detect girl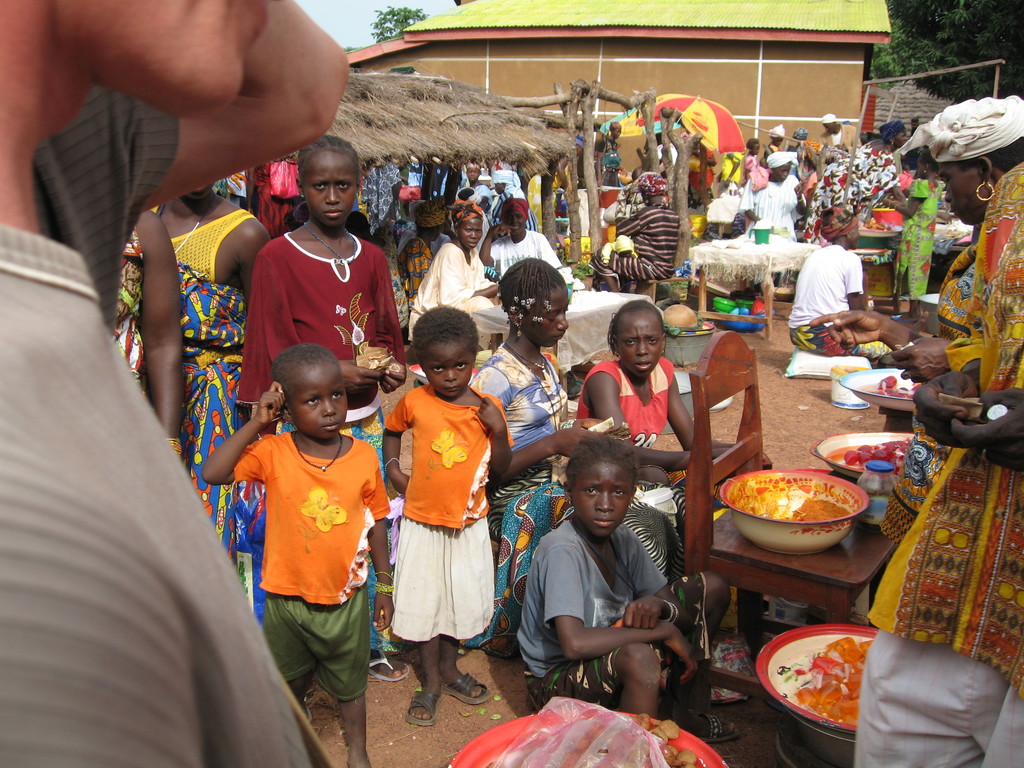
507, 430, 734, 725
